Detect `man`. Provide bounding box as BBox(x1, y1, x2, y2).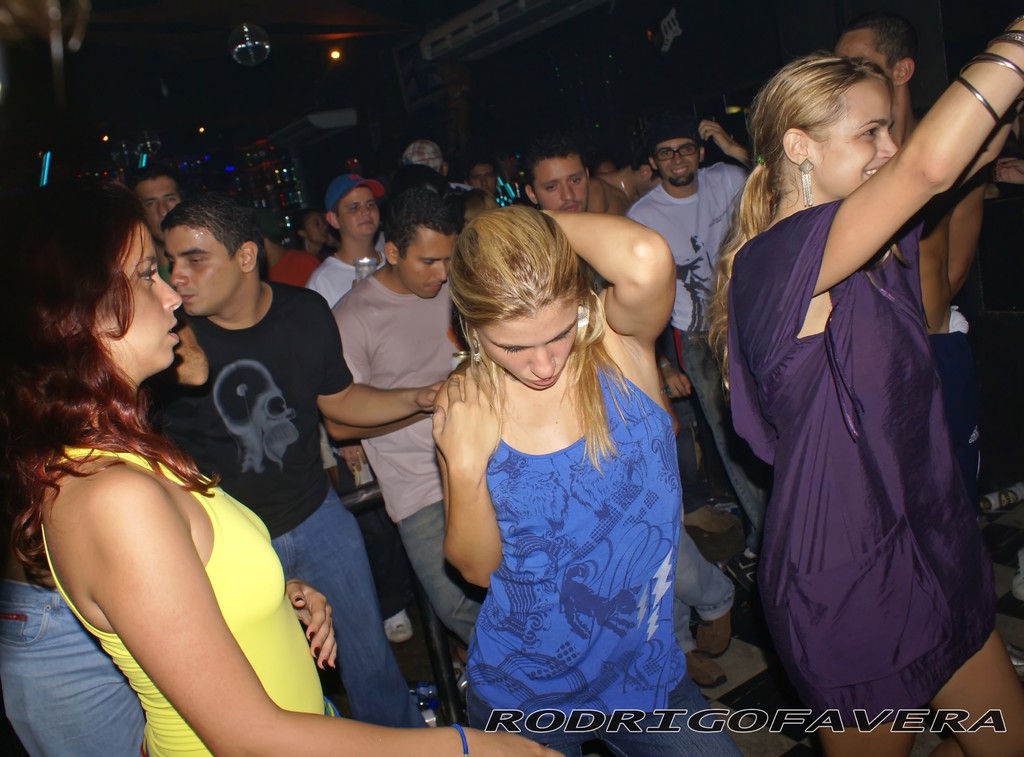
BBox(306, 175, 385, 308).
